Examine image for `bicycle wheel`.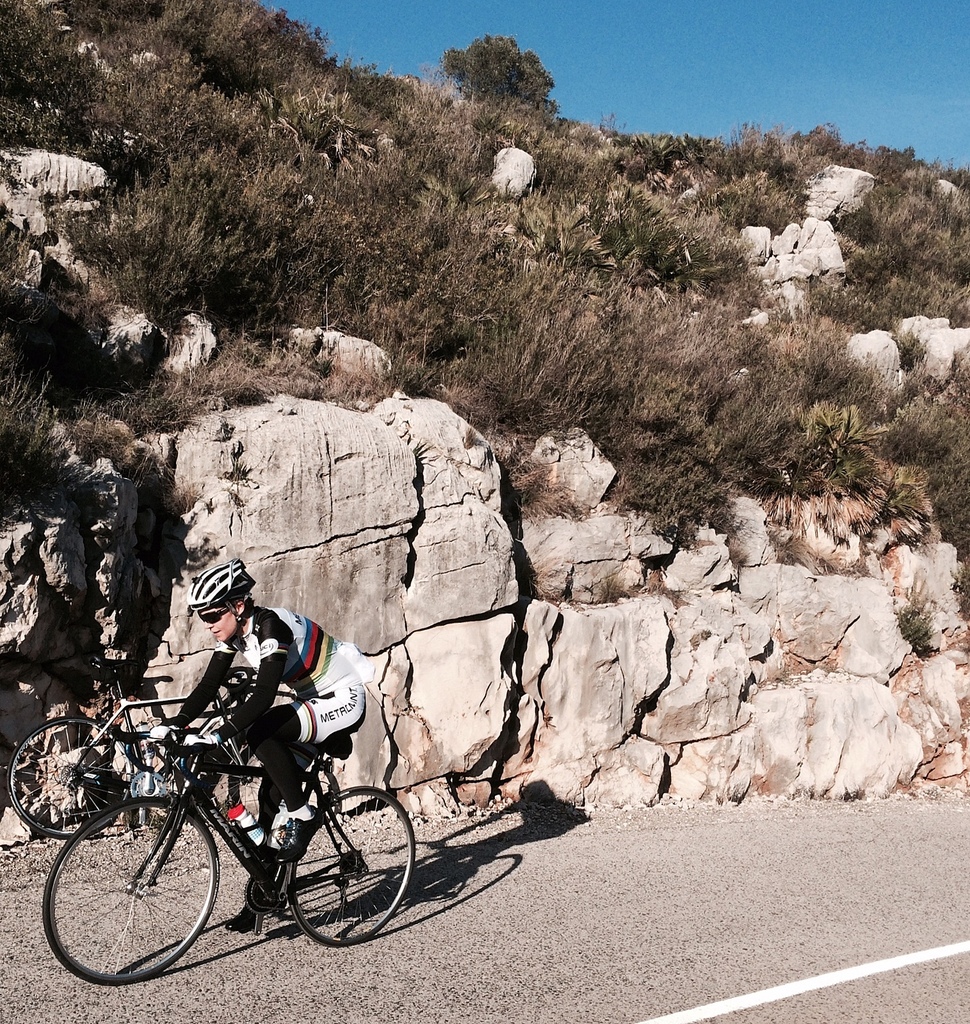
Examination result: (left=38, top=778, right=212, bottom=988).
